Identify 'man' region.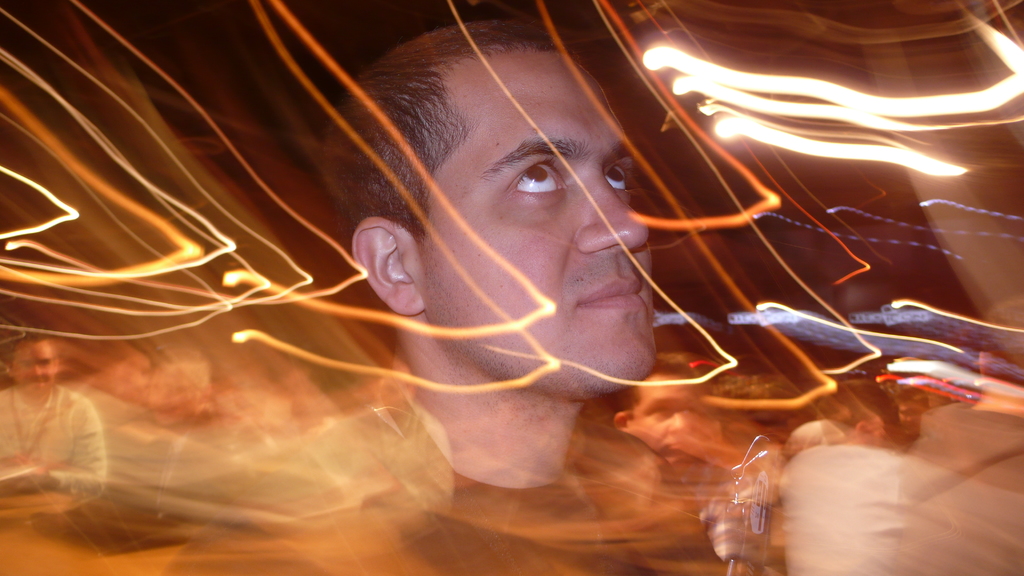
Region: 619/361/710/471.
